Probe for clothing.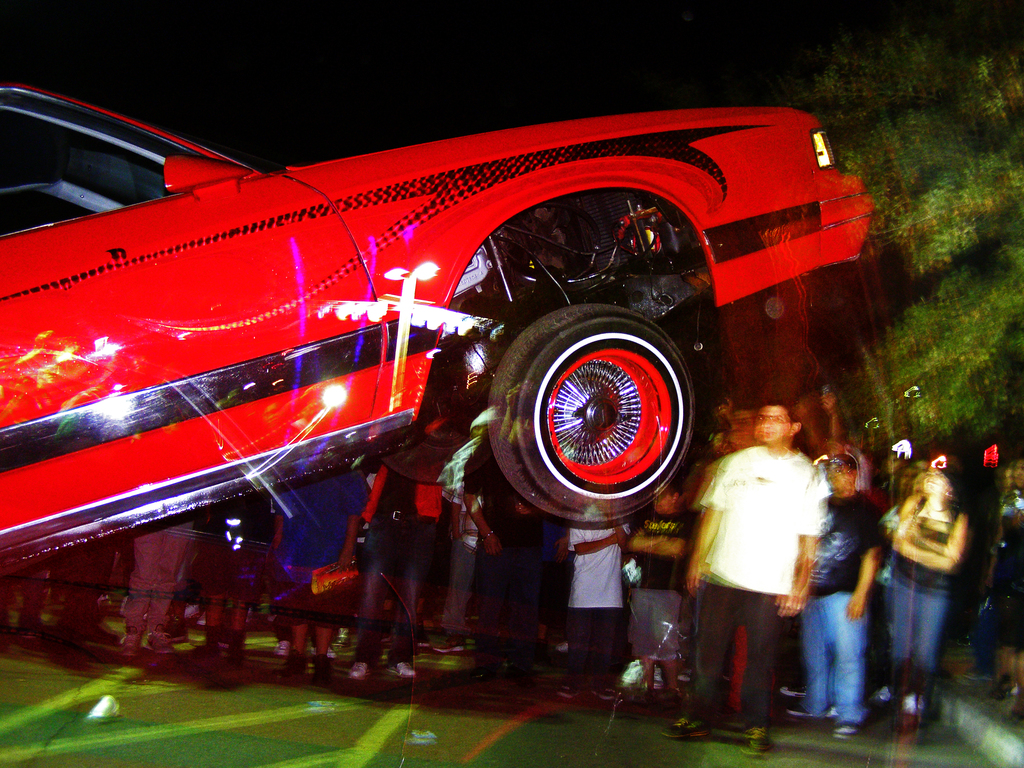
Probe result: rect(695, 427, 820, 721).
